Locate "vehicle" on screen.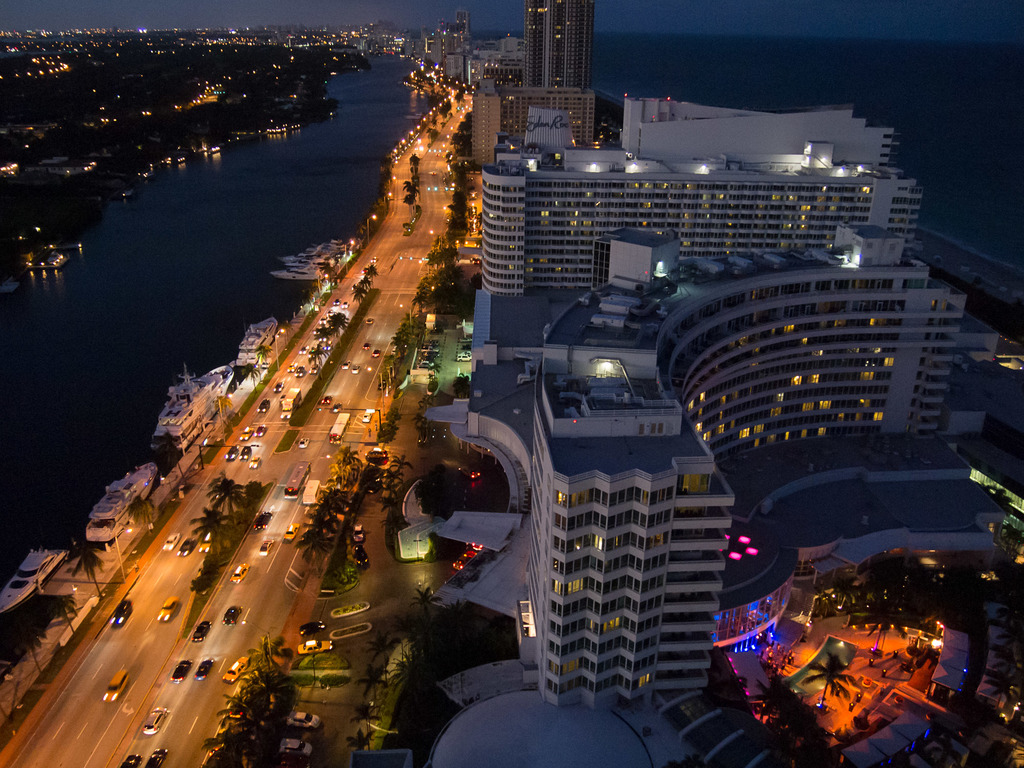
On screen at select_region(298, 347, 311, 355).
